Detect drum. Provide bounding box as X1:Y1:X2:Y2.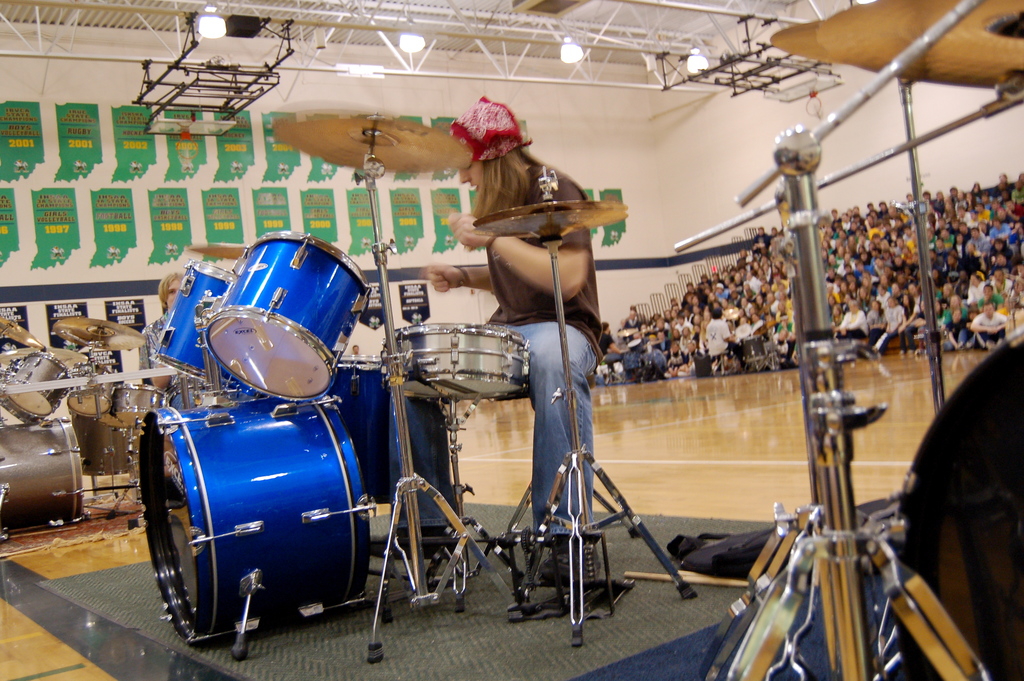
194:229:374:400.
